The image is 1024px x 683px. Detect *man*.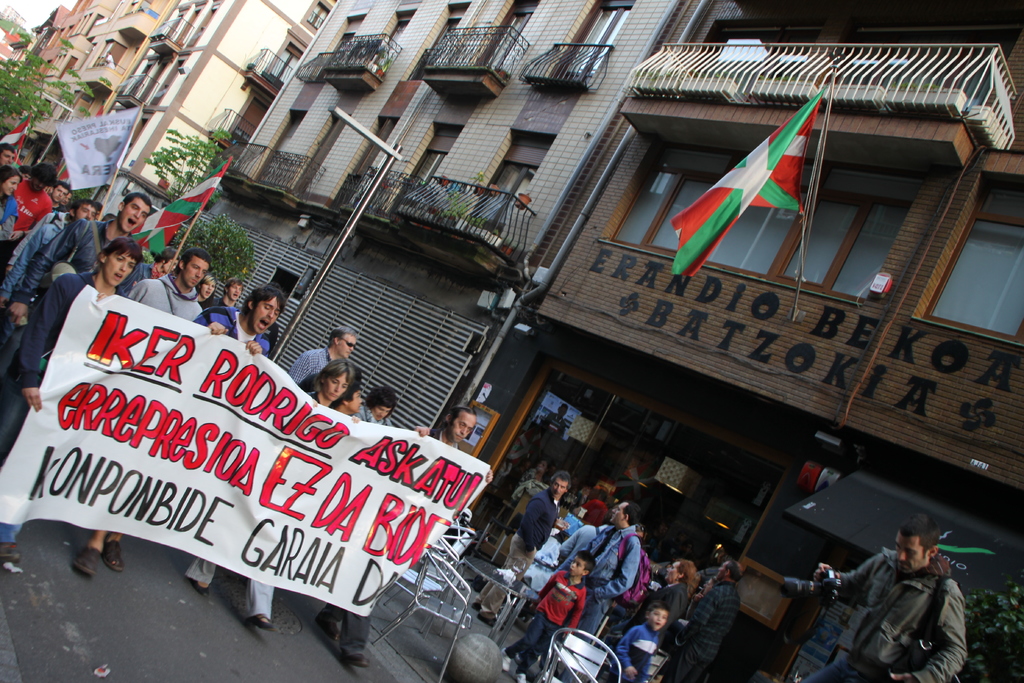
Detection: bbox=[817, 527, 989, 681].
